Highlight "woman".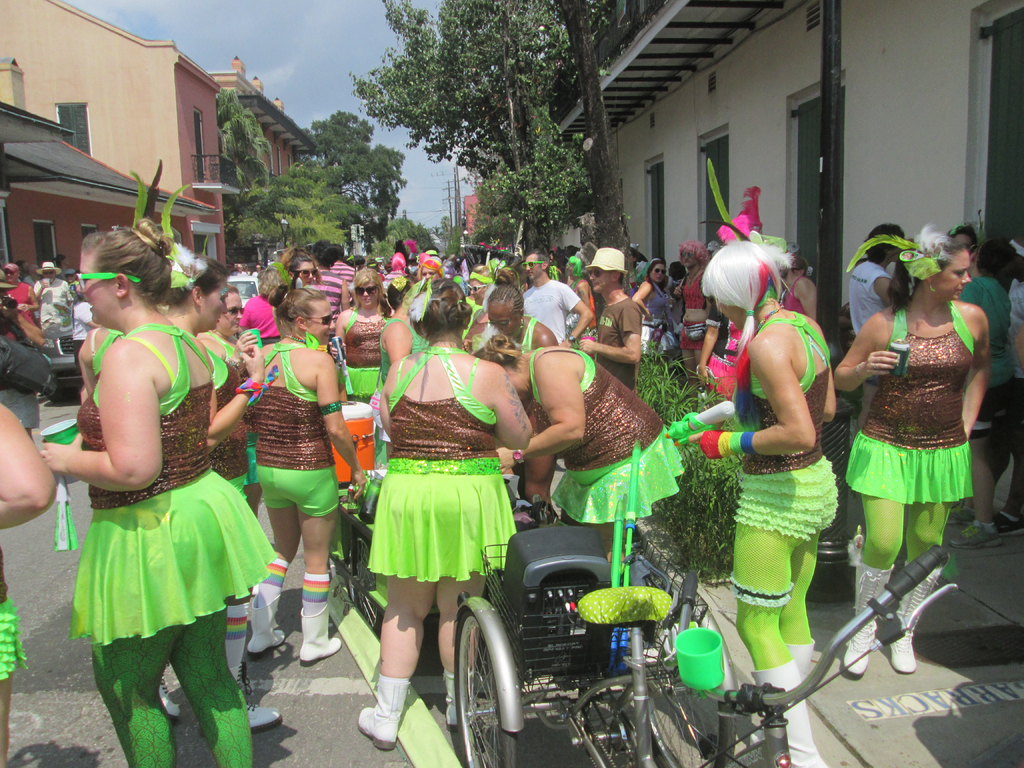
Highlighted region: Rect(77, 328, 123, 395).
